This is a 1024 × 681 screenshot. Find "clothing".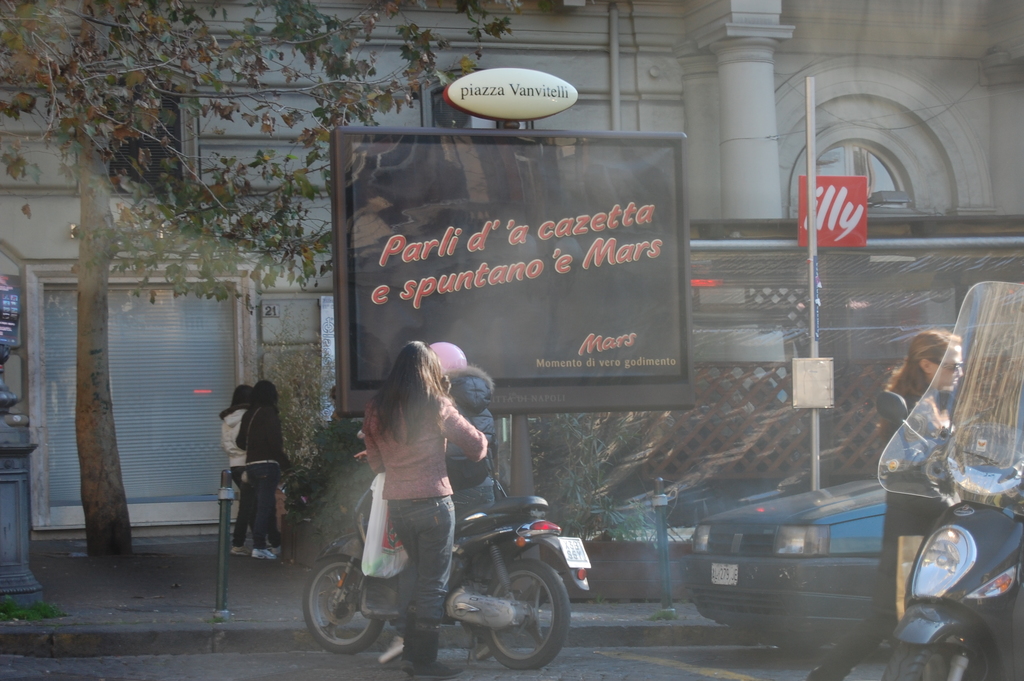
Bounding box: crop(445, 373, 511, 586).
